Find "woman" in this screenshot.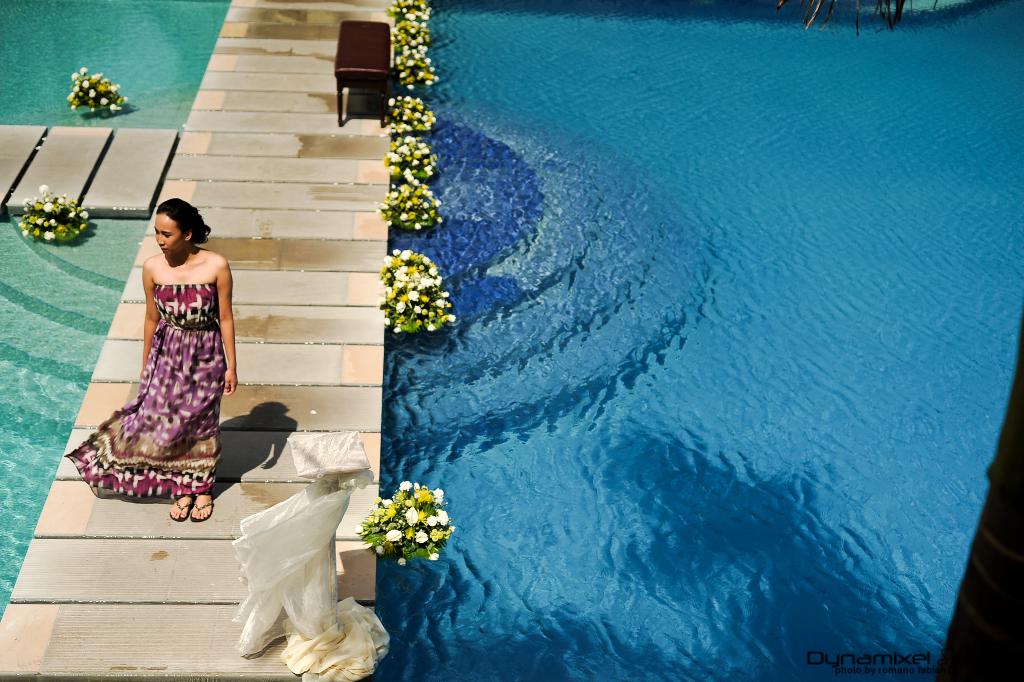
The bounding box for "woman" is (x1=91, y1=175, x2=229, y2=522).
